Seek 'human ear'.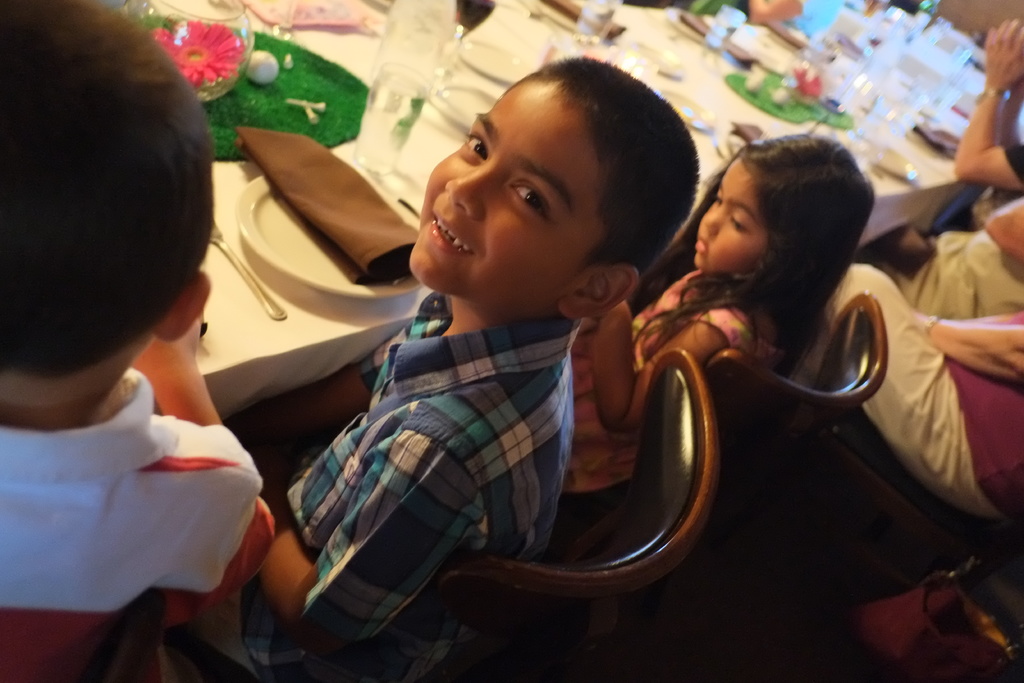
559/266/637/317.
